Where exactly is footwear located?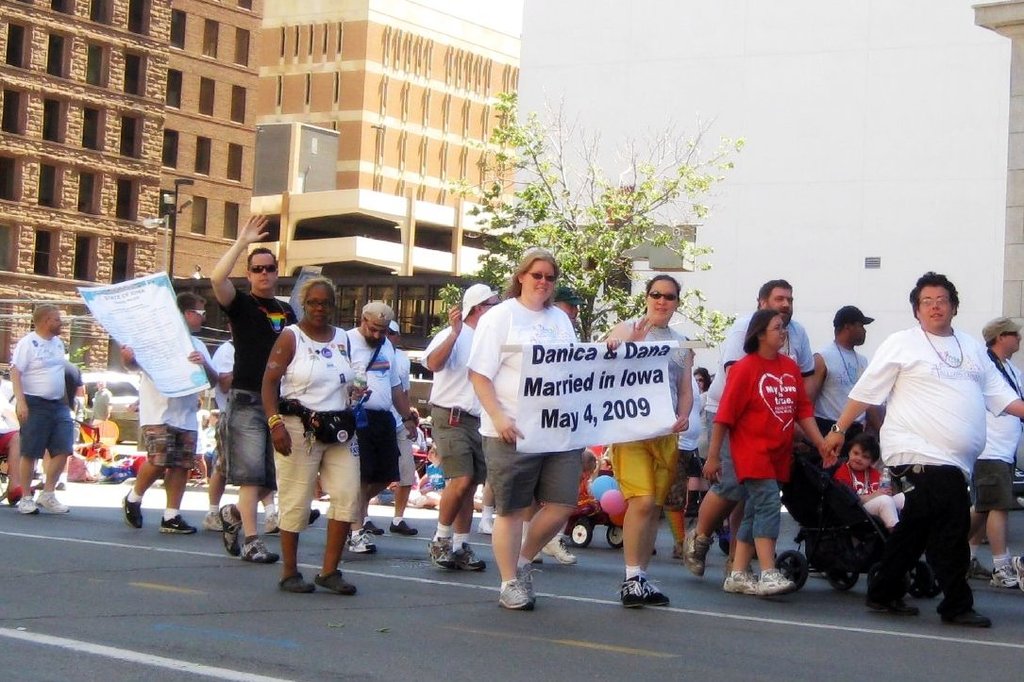
Its bounding box is box(221, 502, 241, 554).
